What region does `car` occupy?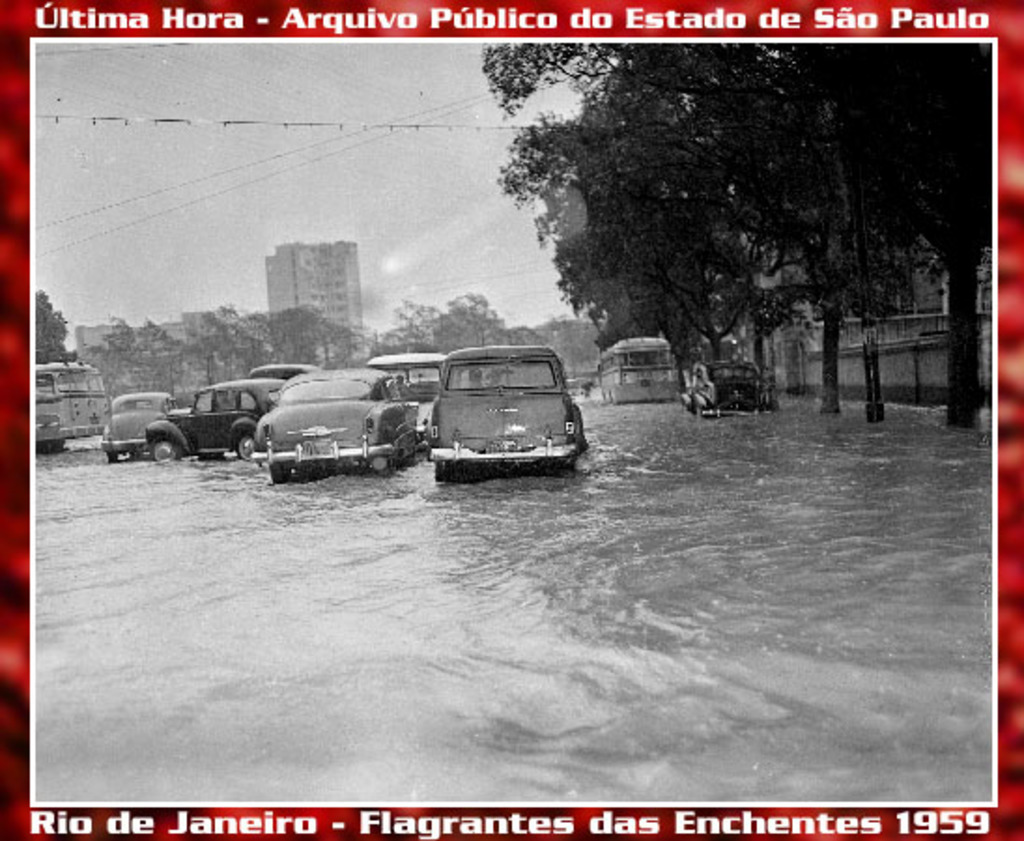
101, 387, 179, 458.
